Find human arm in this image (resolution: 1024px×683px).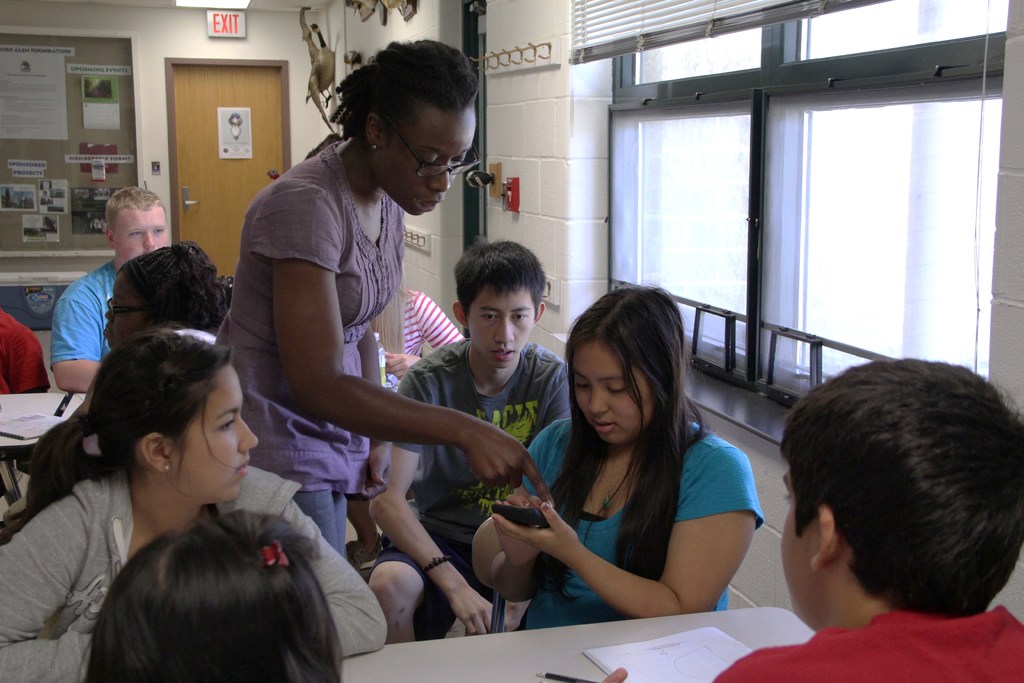
[x1=0, y1=461, x2=124, y2=682].
